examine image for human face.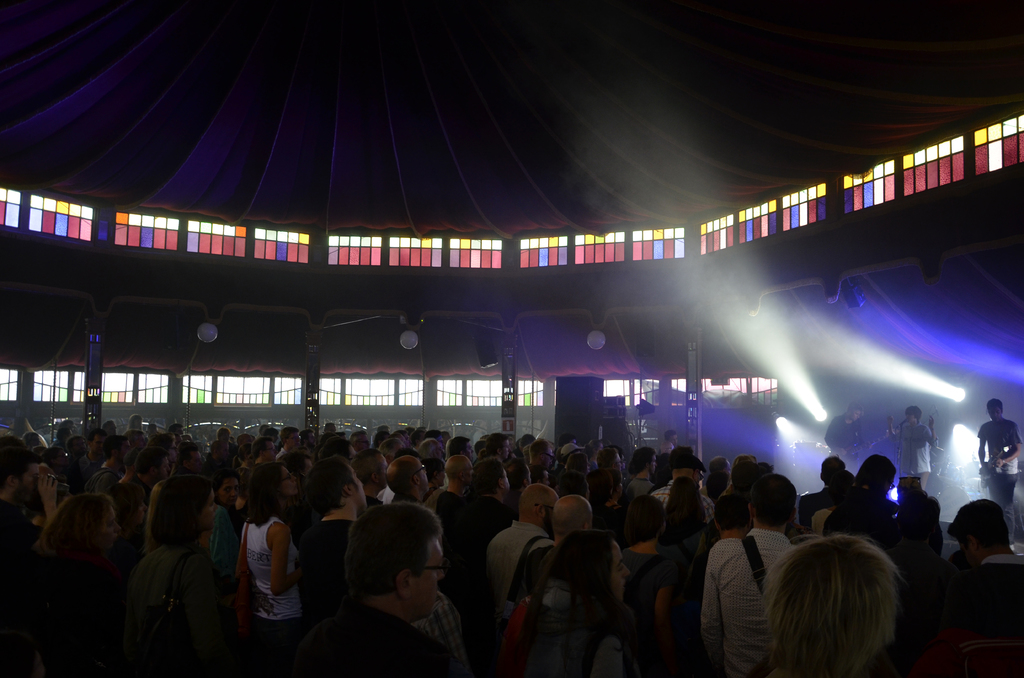
Examination result: 93:433:104:454.
